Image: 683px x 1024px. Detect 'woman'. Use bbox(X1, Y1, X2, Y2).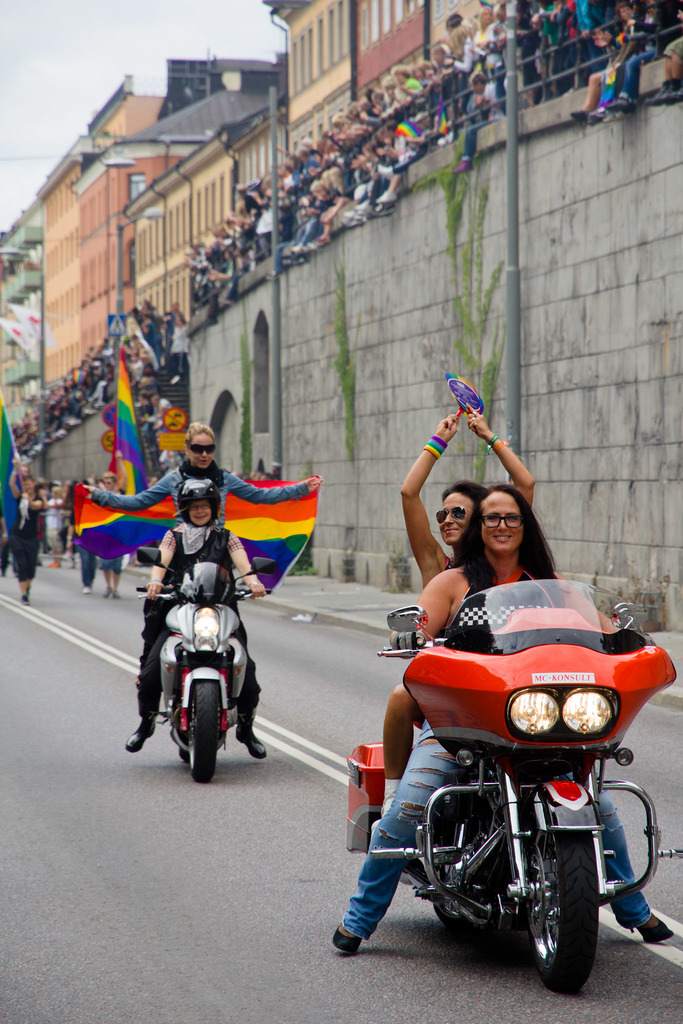
bbox(381, 404, 541, 817).
